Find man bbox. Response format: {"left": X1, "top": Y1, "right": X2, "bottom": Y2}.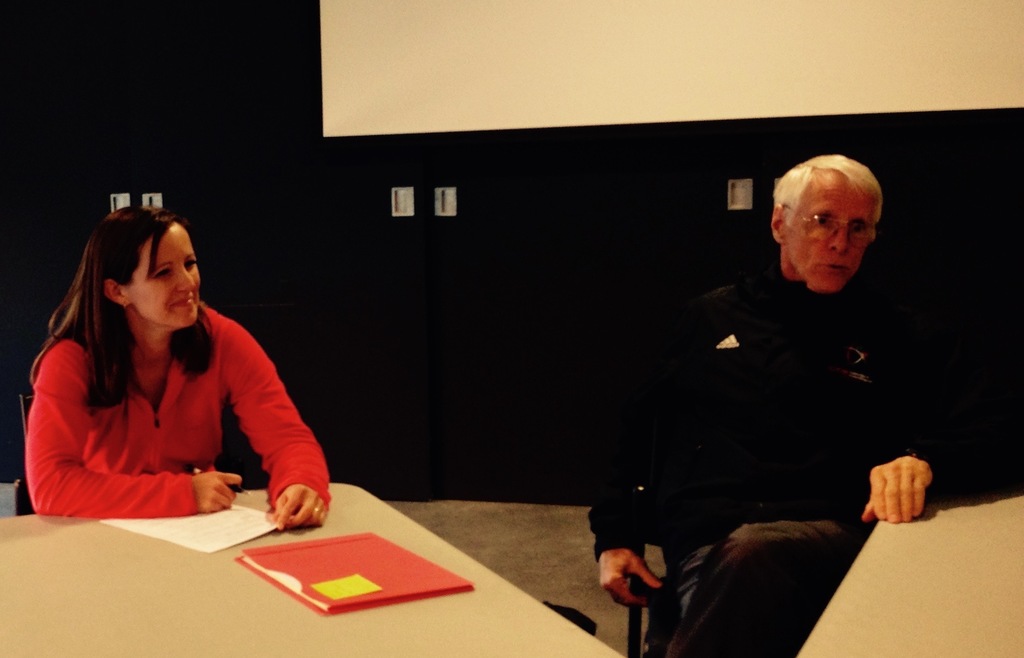
{"left": 609, "top": 151, "right": 932, "bottom": 594}.
